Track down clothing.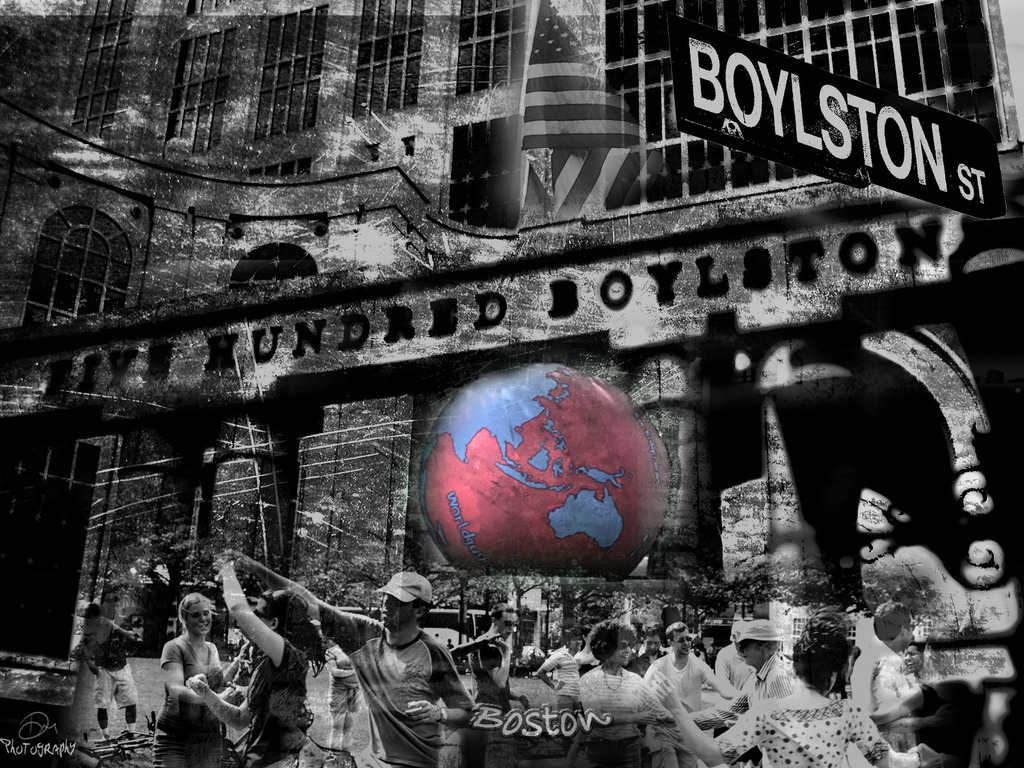
Tracked to x1=717, y1=696, x2=891, y2=767.
